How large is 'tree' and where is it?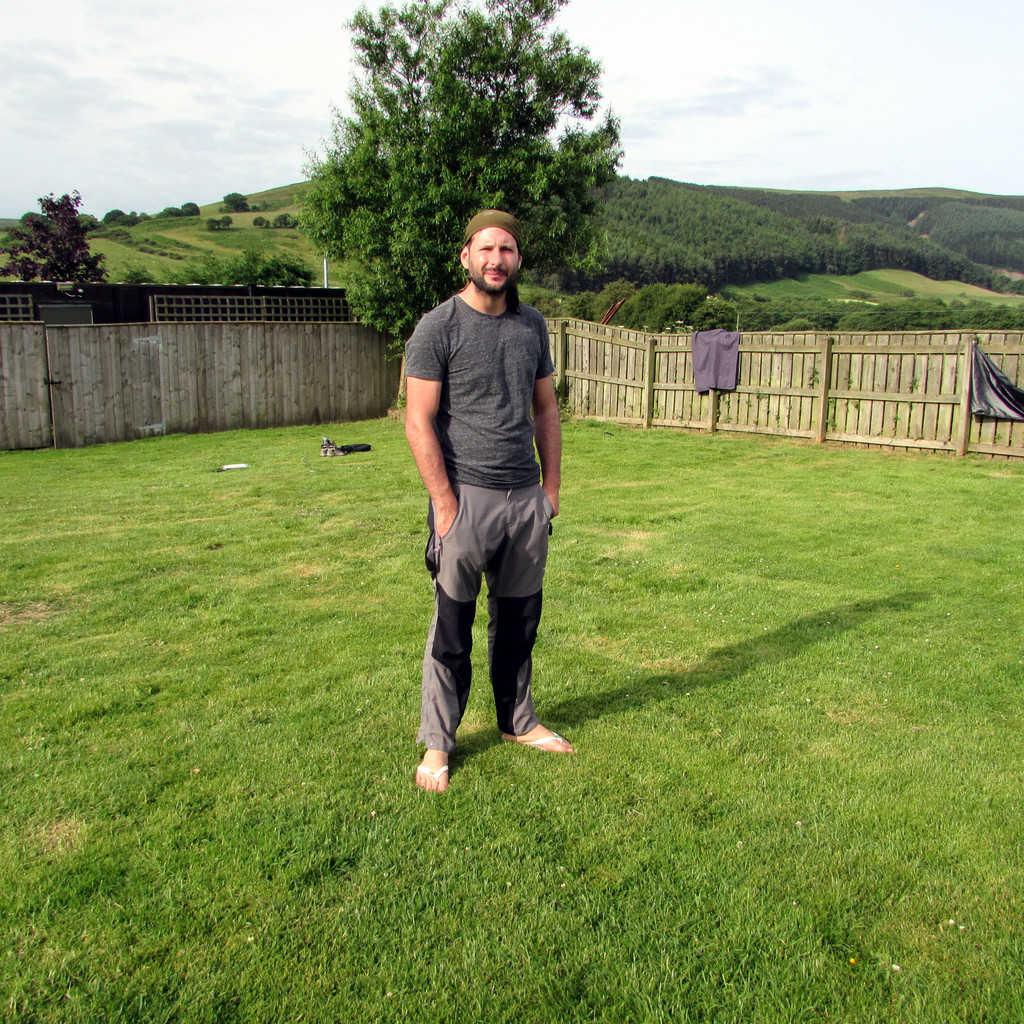
Bounding box: left=0, top=186, right=113, bottom=291.
